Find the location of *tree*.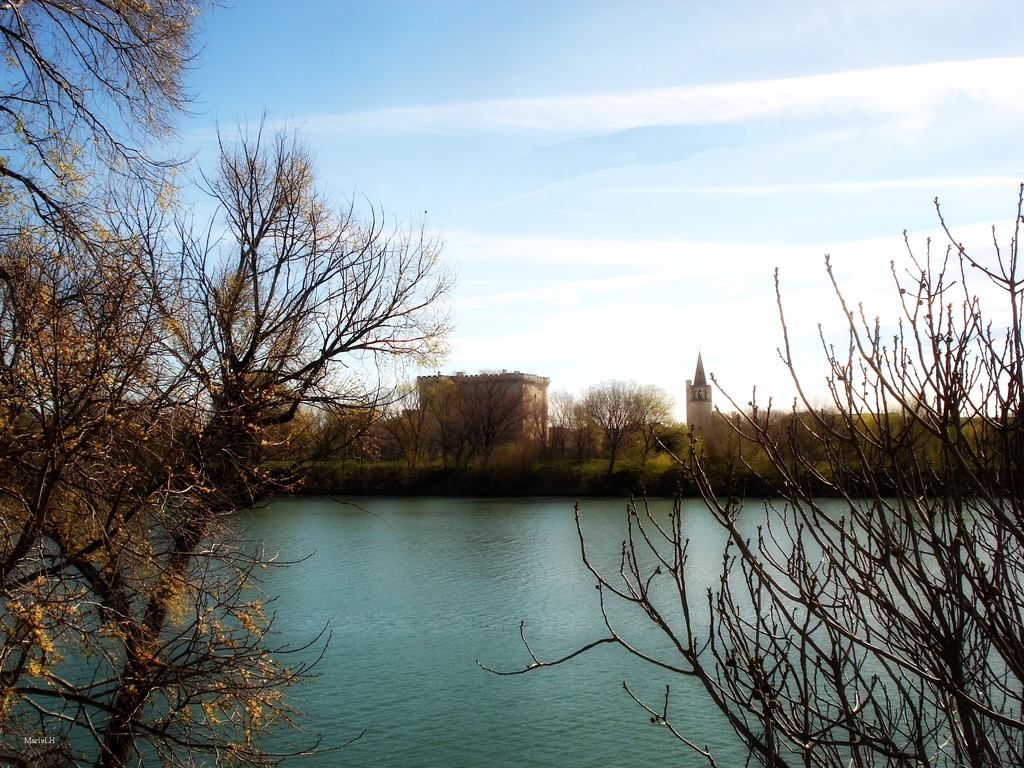
Location: x1=477, y1=183, x2=1023, y2=767.
